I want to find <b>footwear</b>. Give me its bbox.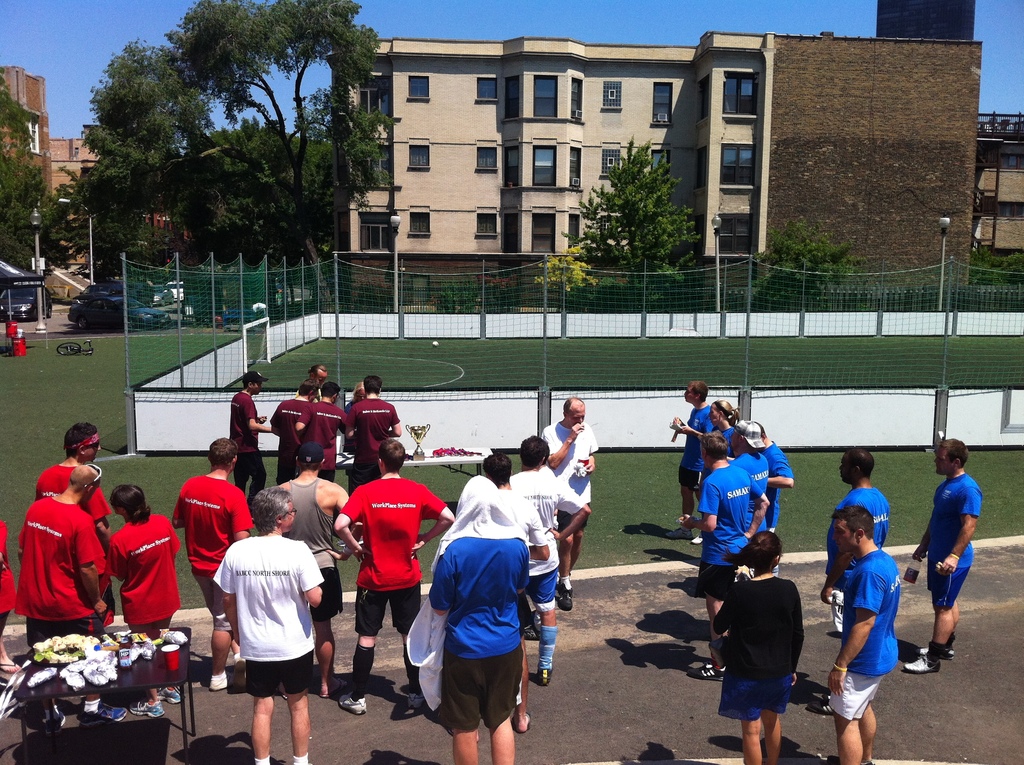
{"left": 335, "top": 691, "right": 368, "bottom": 718}.
